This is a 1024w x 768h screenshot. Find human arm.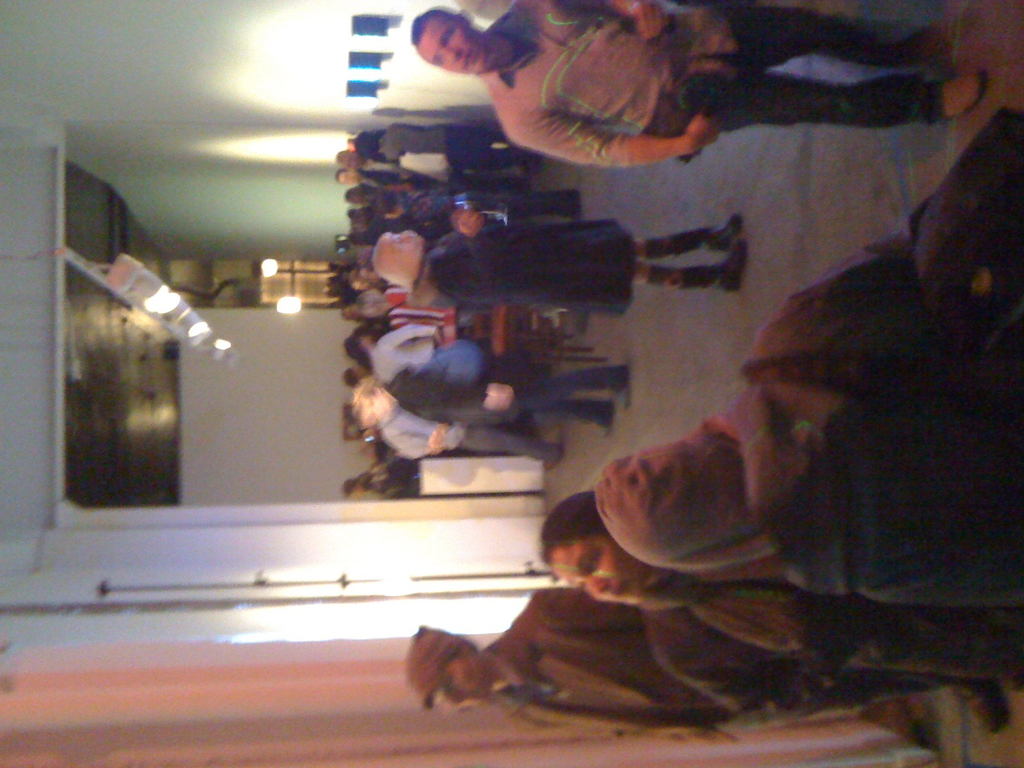
Bounding box: x1=499 y1=102 x2=711 y2=165.
